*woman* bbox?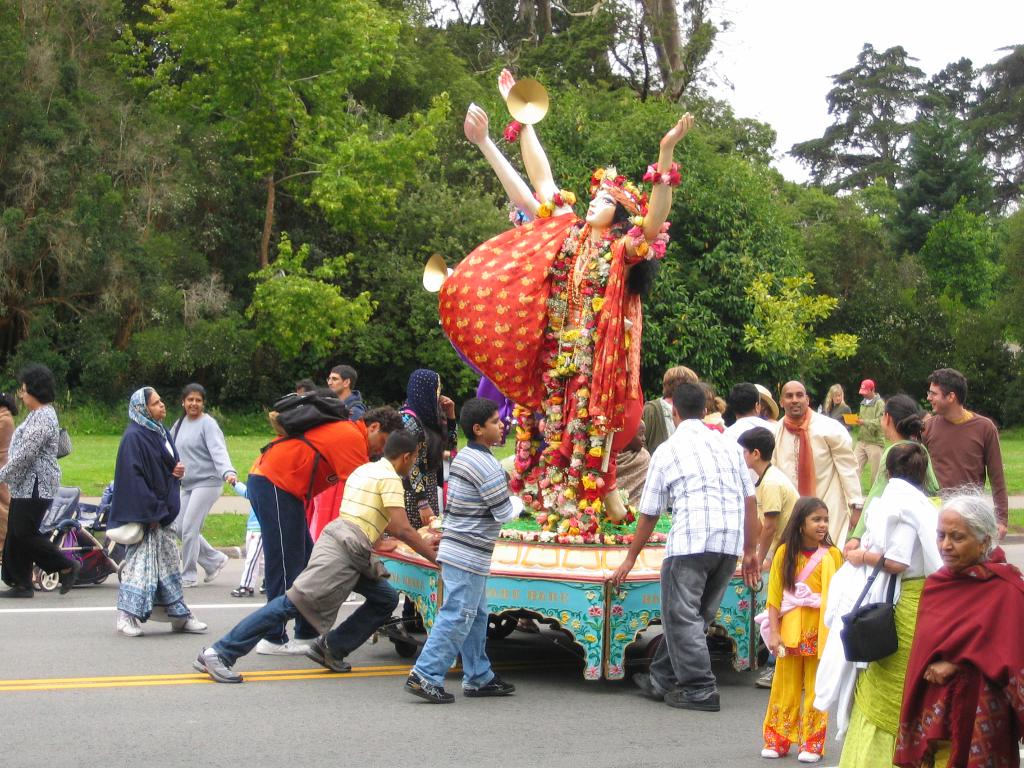
locate(833, 384, 856, 429)
